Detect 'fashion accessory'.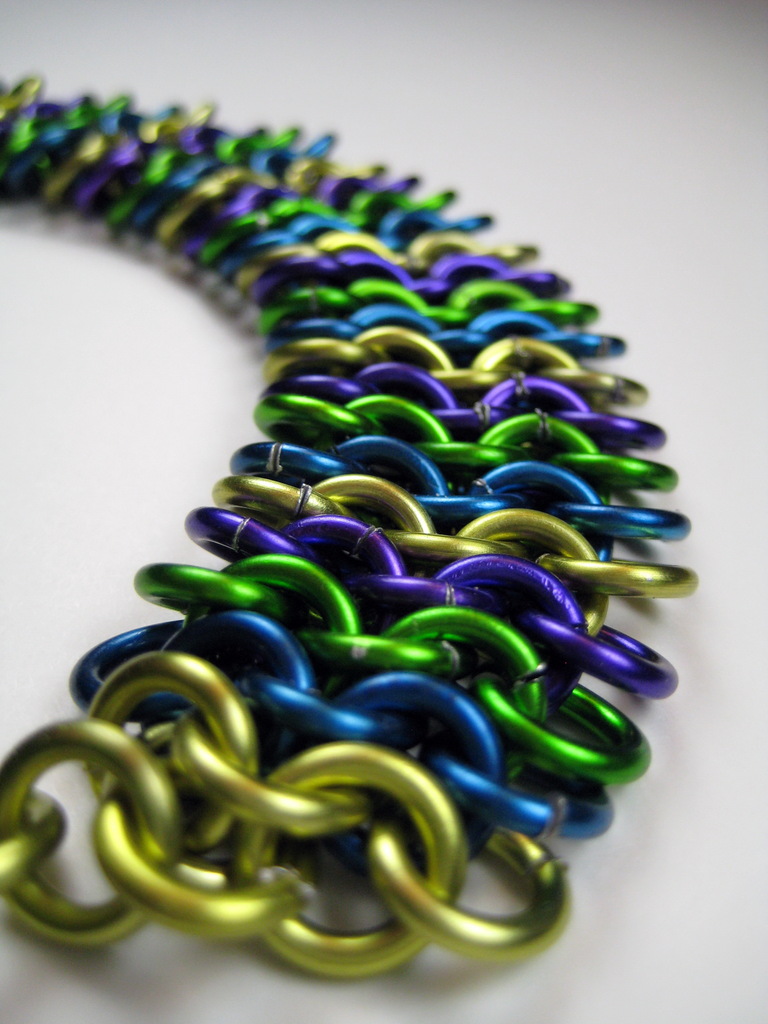
Detected at crop(0, 80, 701, 982).
